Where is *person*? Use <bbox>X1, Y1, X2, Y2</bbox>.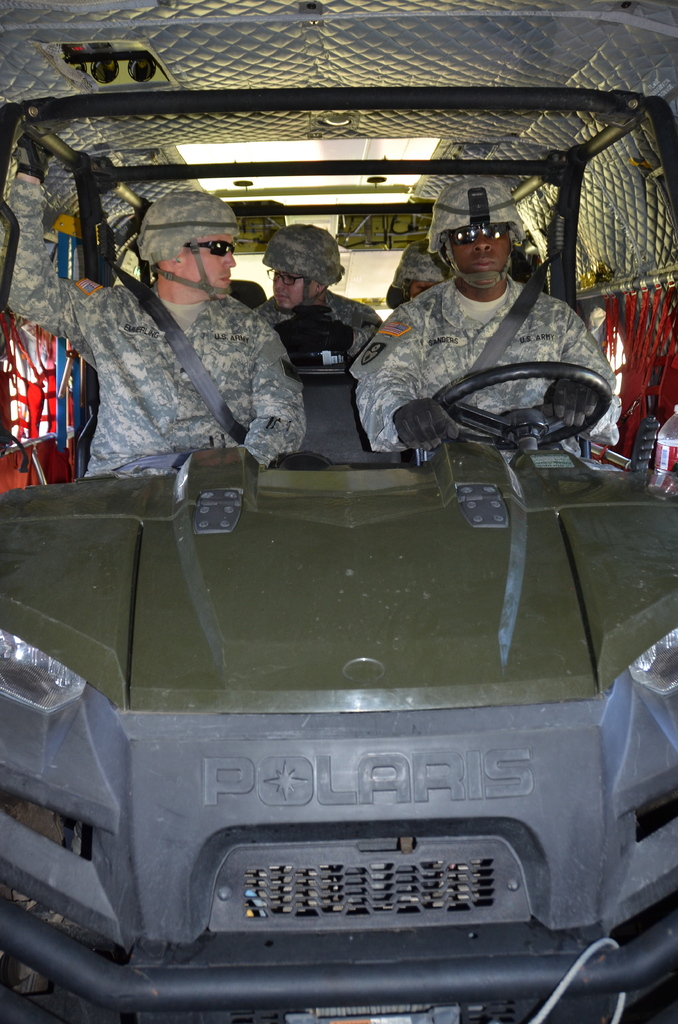
<bbox>391, 237, 452, 303</bbox>.
